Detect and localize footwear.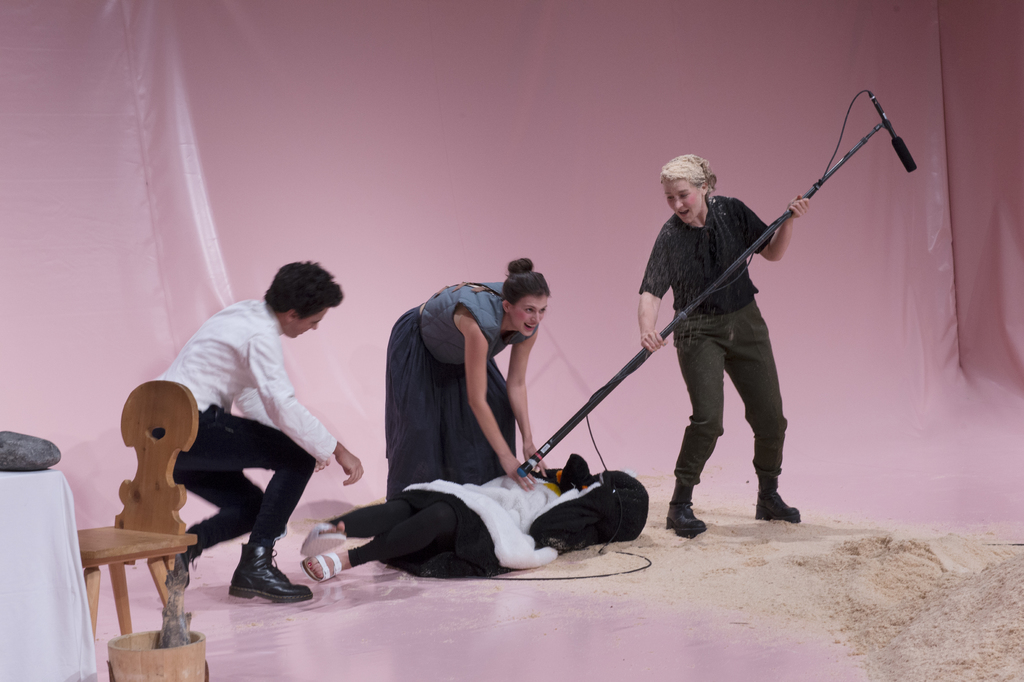
Localized at (301, 546, 344, 581).
